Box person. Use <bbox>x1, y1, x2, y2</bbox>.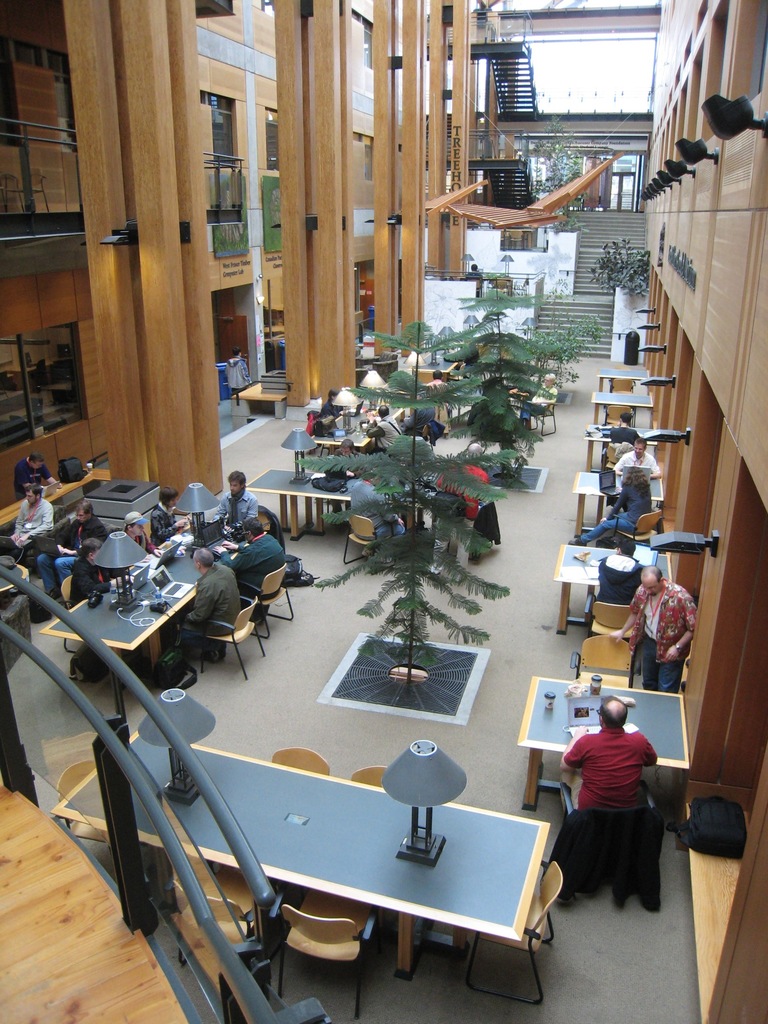
<bbox>218, 516, 285, 593</bbox>.
